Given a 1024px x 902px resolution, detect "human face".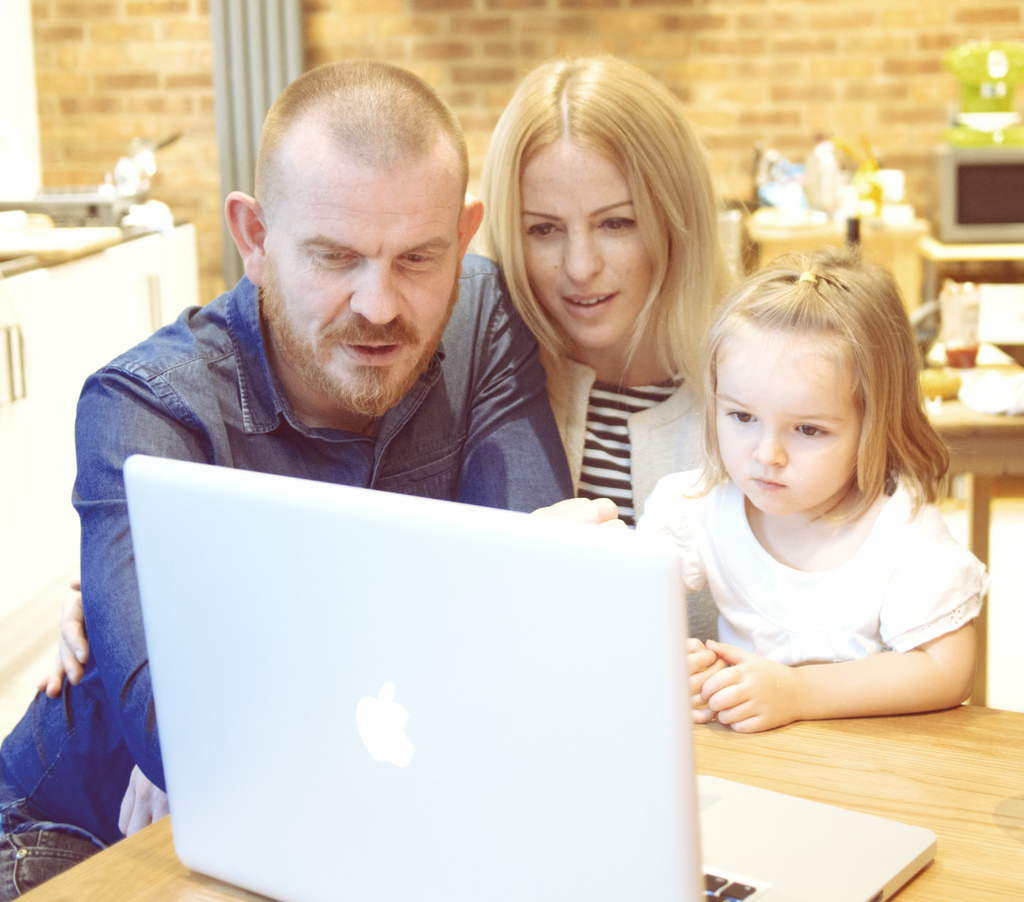
bbox=(521, 137, 659, 351).
